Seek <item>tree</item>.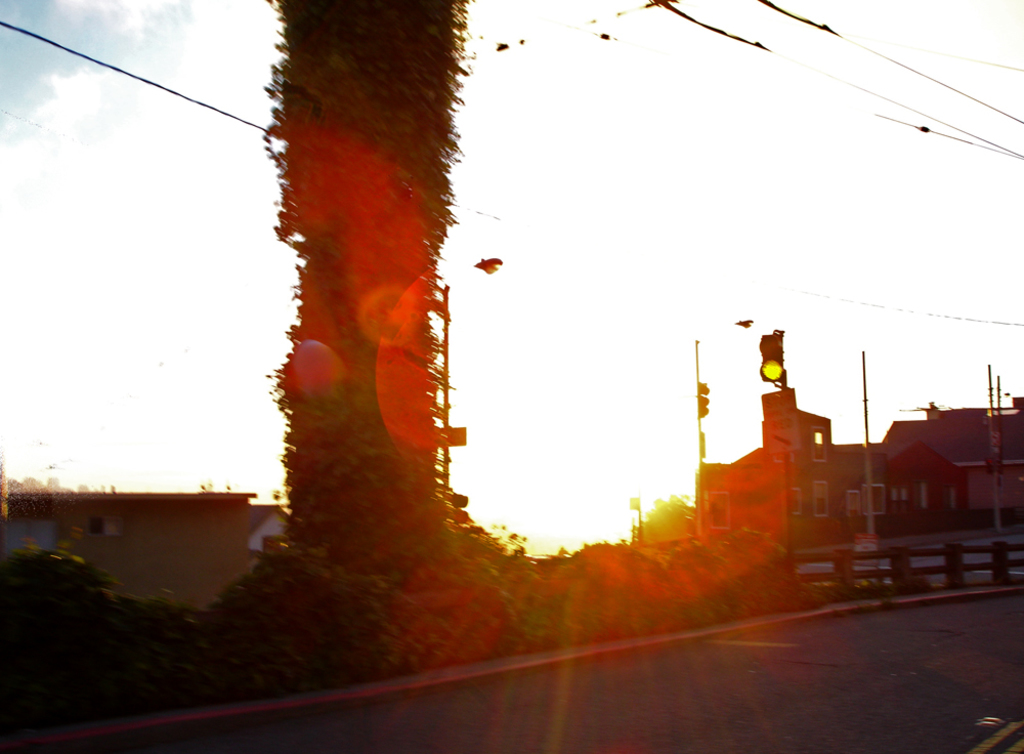
[left=273, top=0, right=466, bottom=680].
